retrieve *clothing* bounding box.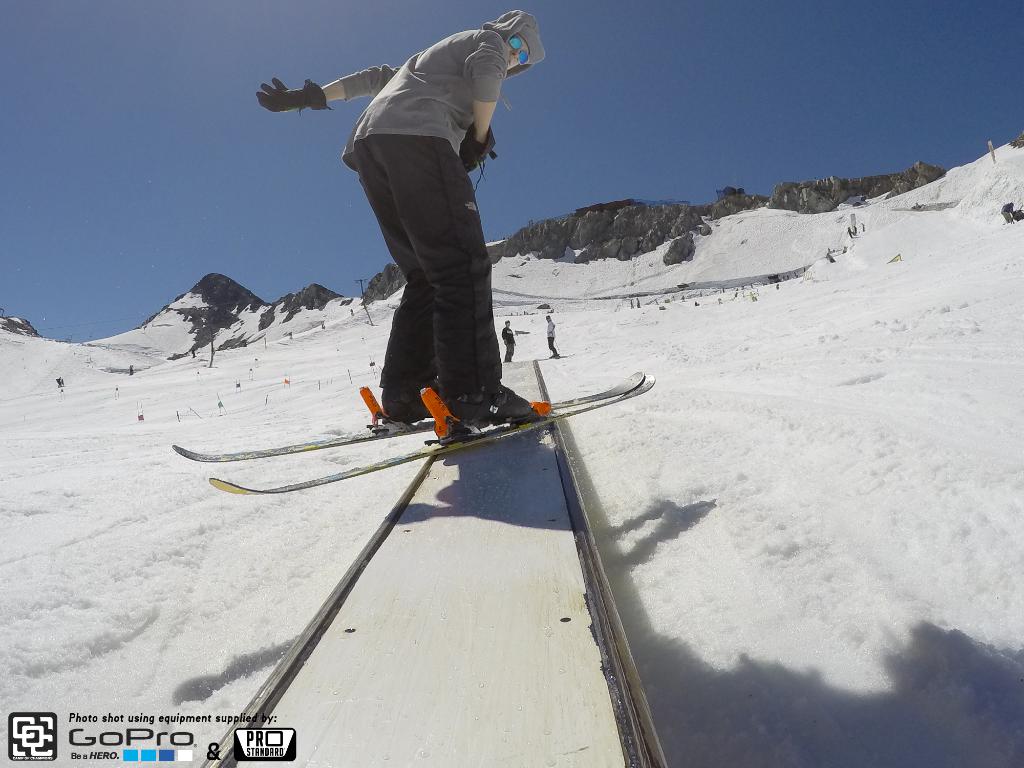
Bounding box: pyautogui.locateOnScreen(545, 319, 557, 356).
